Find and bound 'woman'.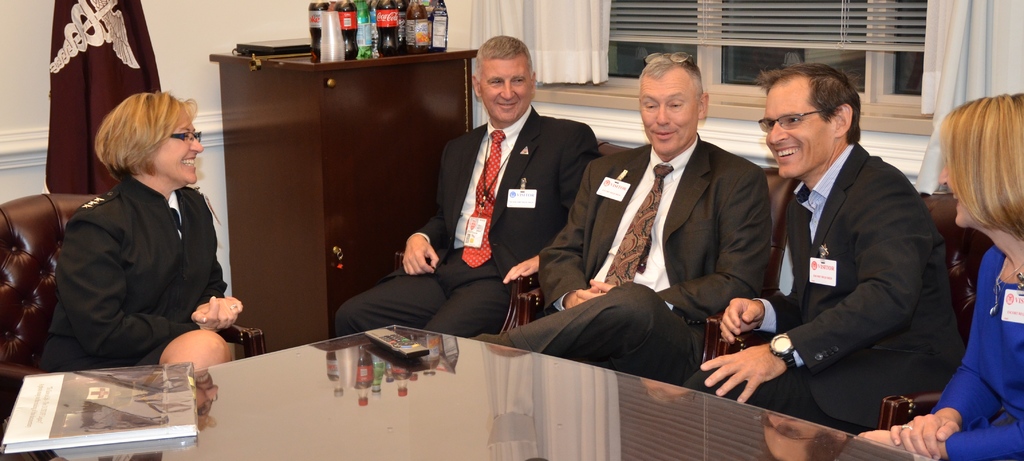
Bound: 854, 94, 1023, 460.
